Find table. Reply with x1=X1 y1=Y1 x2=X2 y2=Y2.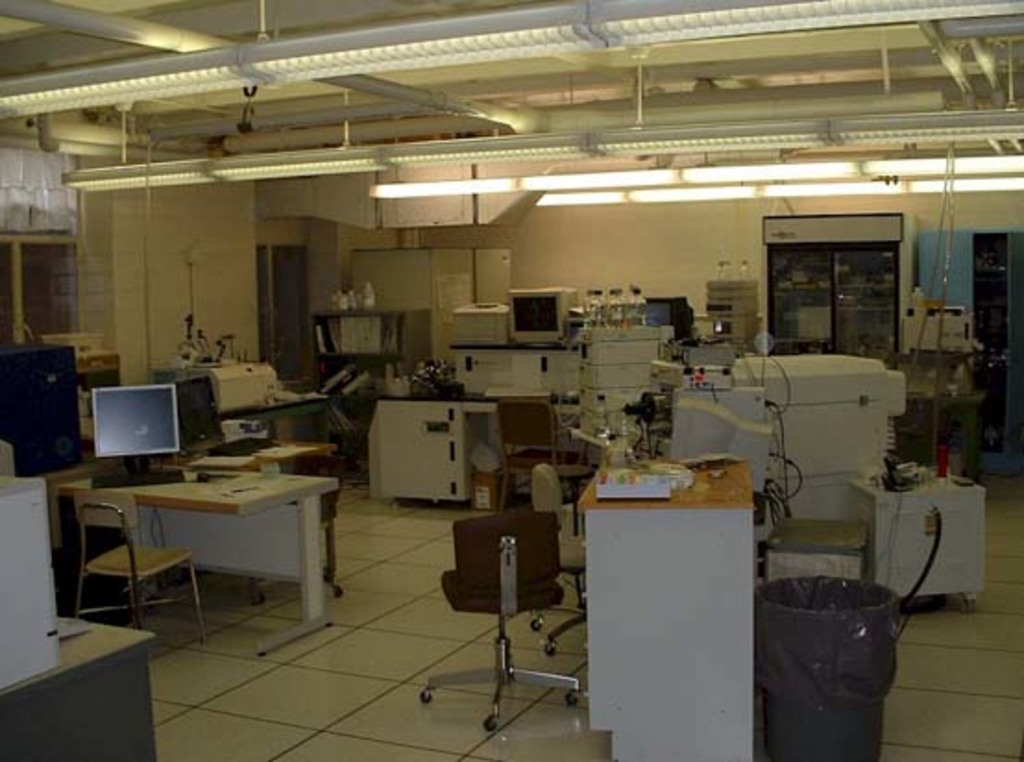
x1=94 y1=440 x2=351 y2=633.
